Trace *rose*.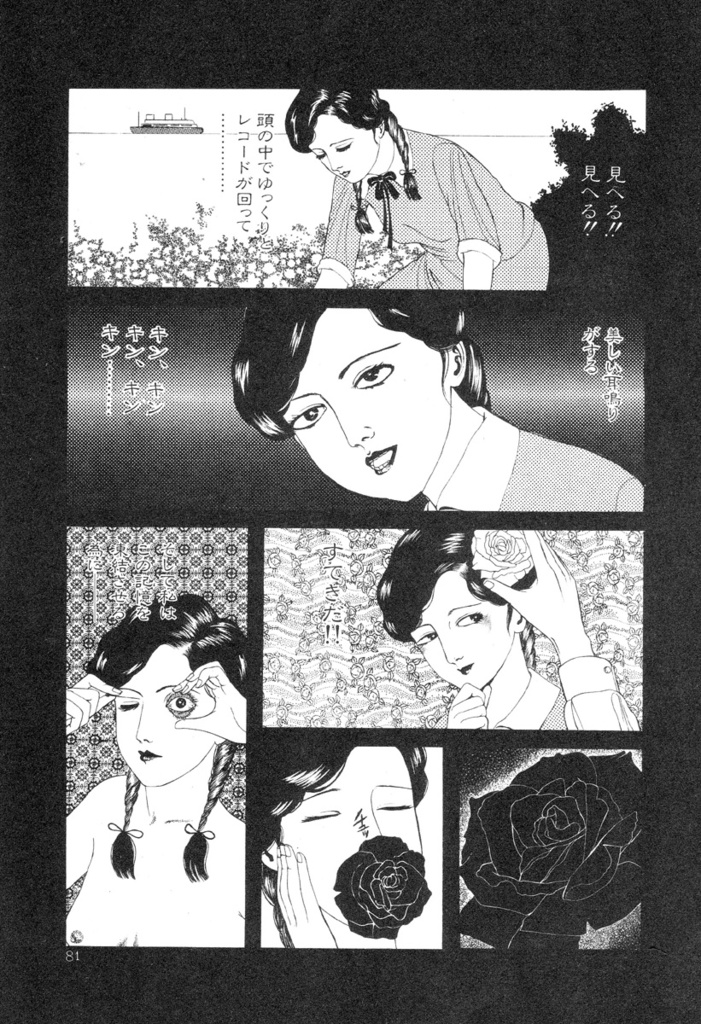
Traced to [466, 524, 529, 586].
